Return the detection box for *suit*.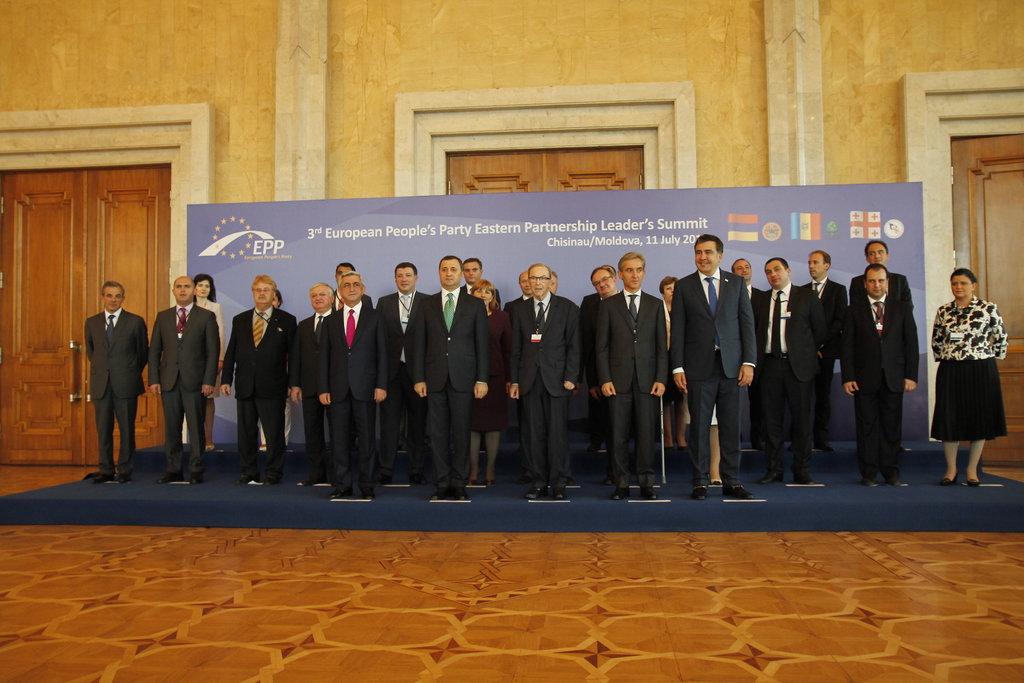
crop(149, 302, 219, 474).
